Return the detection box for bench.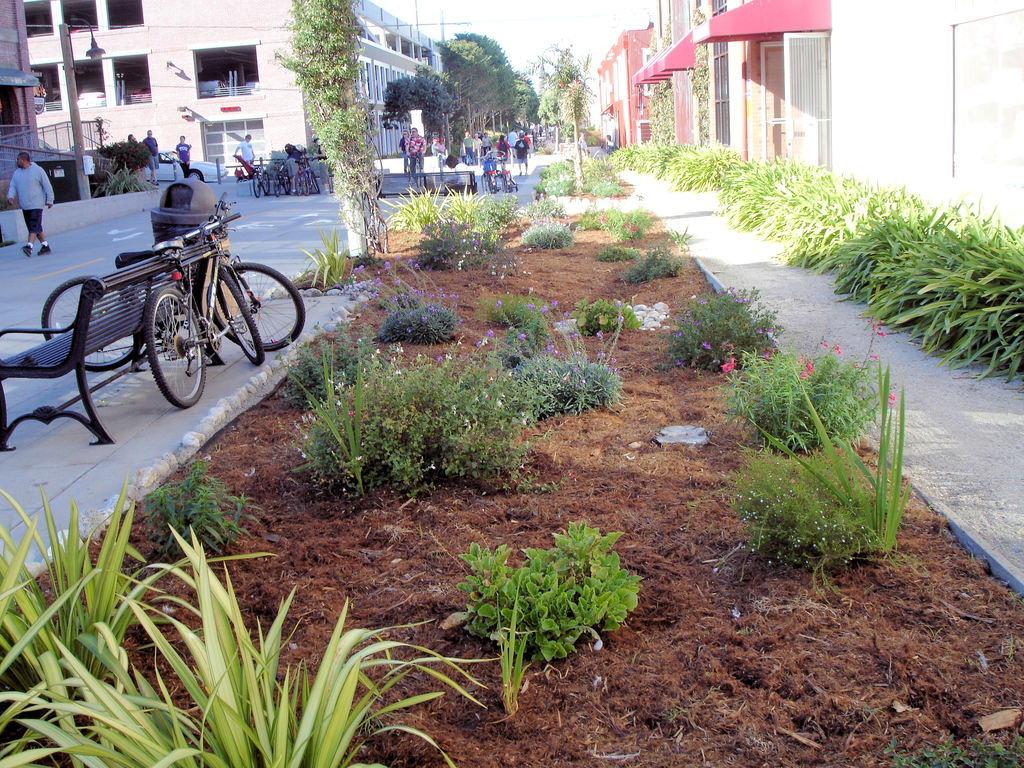
x1=0, y1=241, x2=205, y2=450.
